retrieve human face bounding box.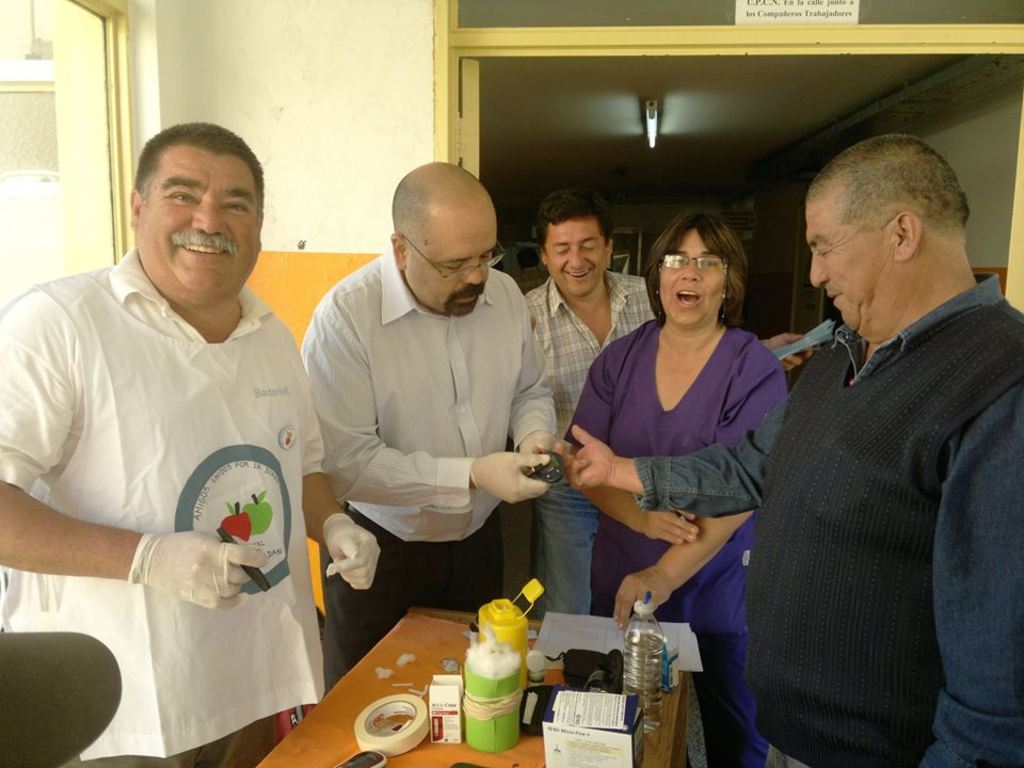
Bounding box: (x1=137, y1=143, x2=257, y2=303).
